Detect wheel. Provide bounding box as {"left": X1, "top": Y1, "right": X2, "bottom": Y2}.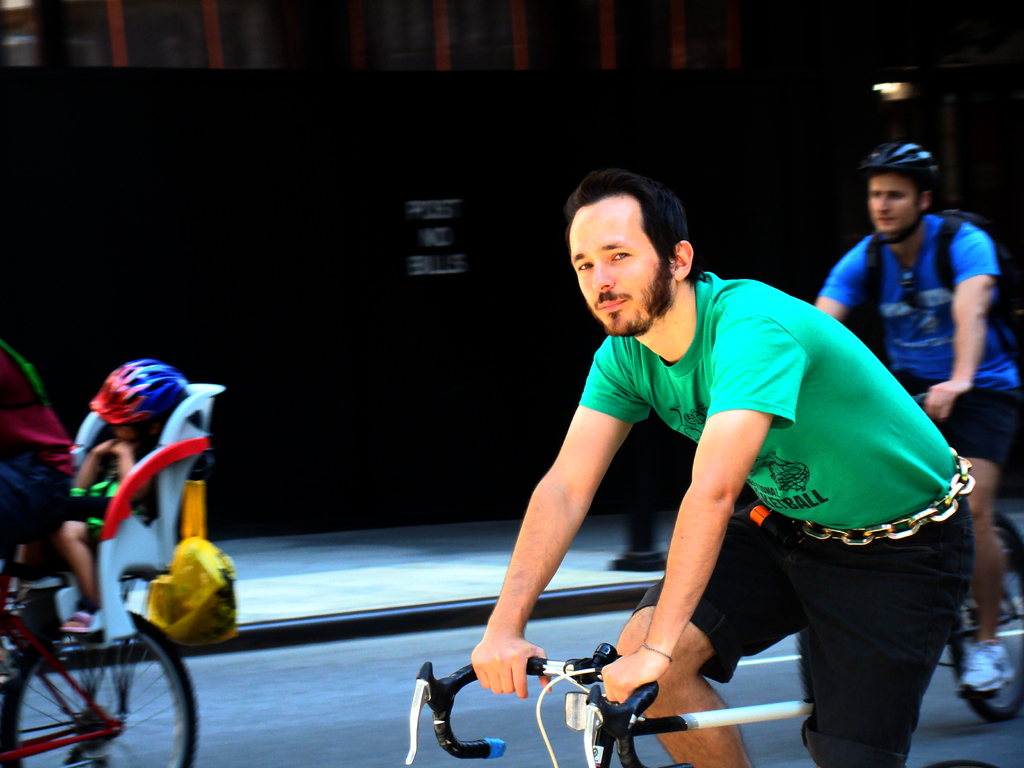
{"left": 947, "top": 511, "right": 1023, "bottom": 722}.
